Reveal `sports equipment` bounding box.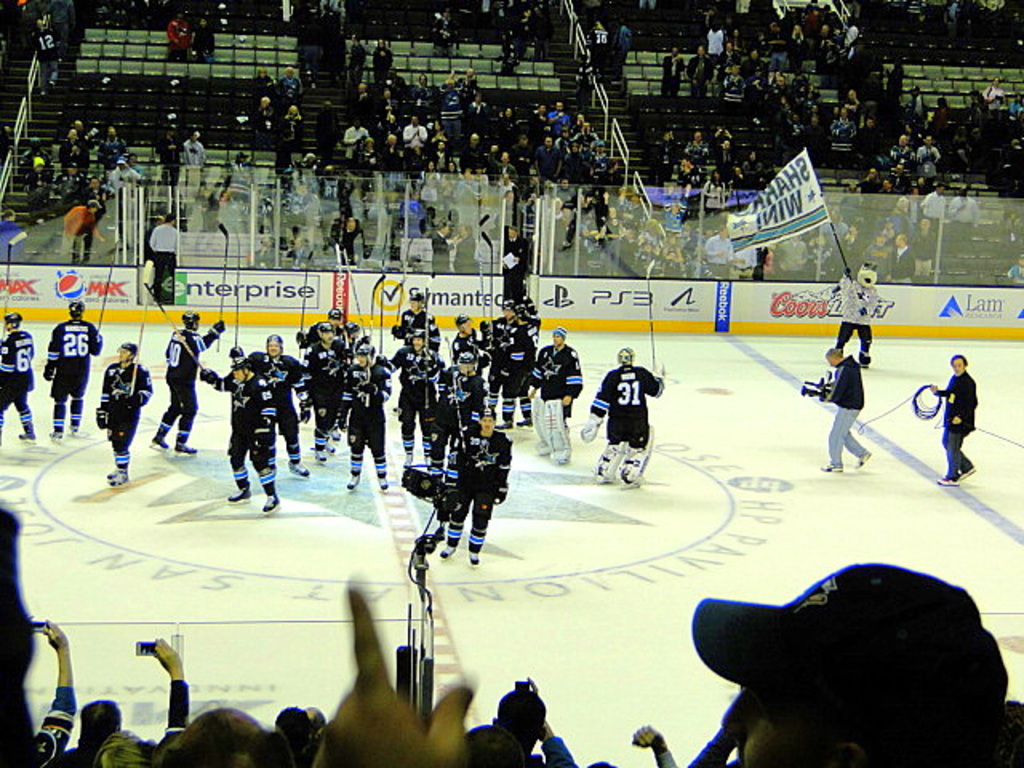
Revealed: (43, 366, 53, 381).
